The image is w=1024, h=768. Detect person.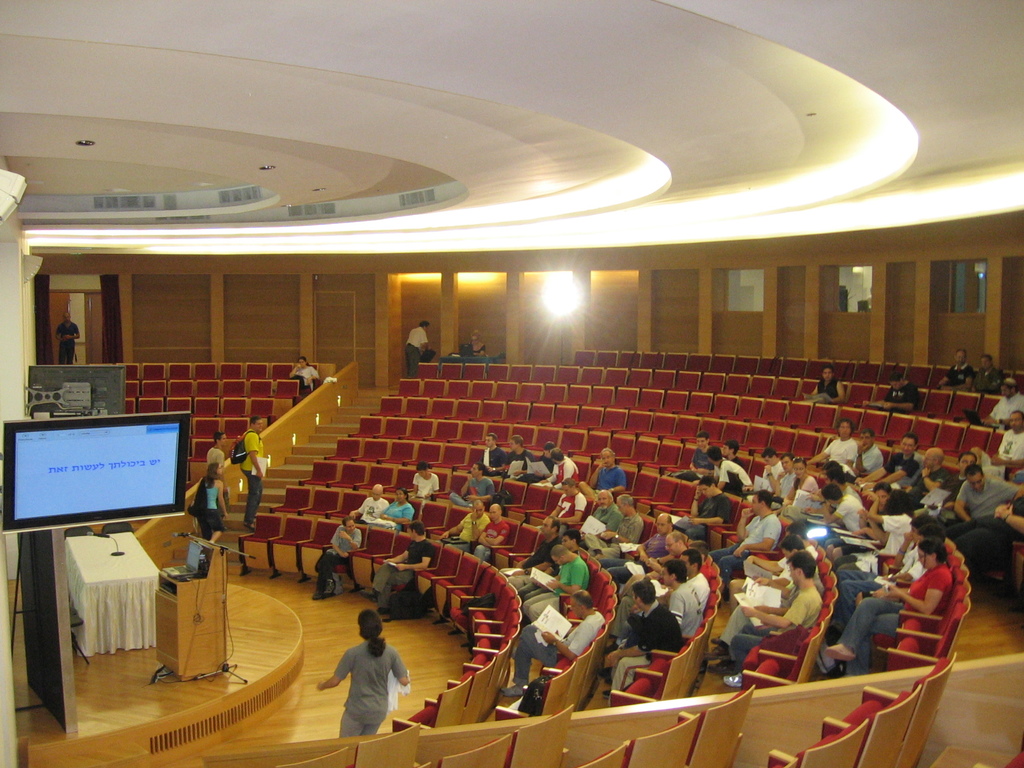
Detection: <bbox>603, 509, 673, 597</bbox>.
